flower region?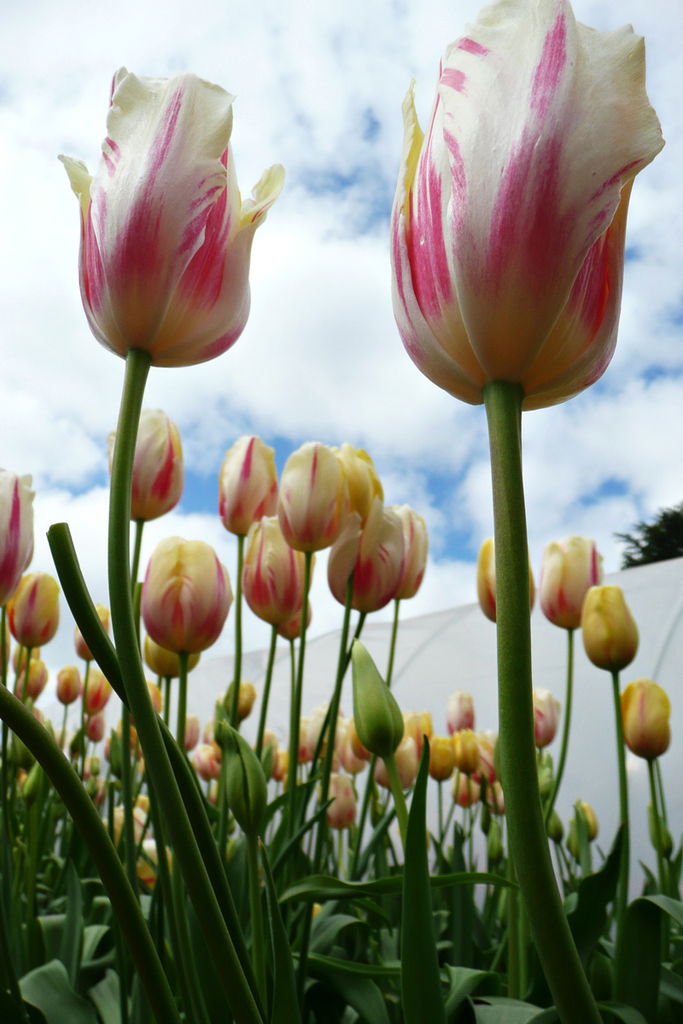
bbox=[279, 439, 350, 561]
